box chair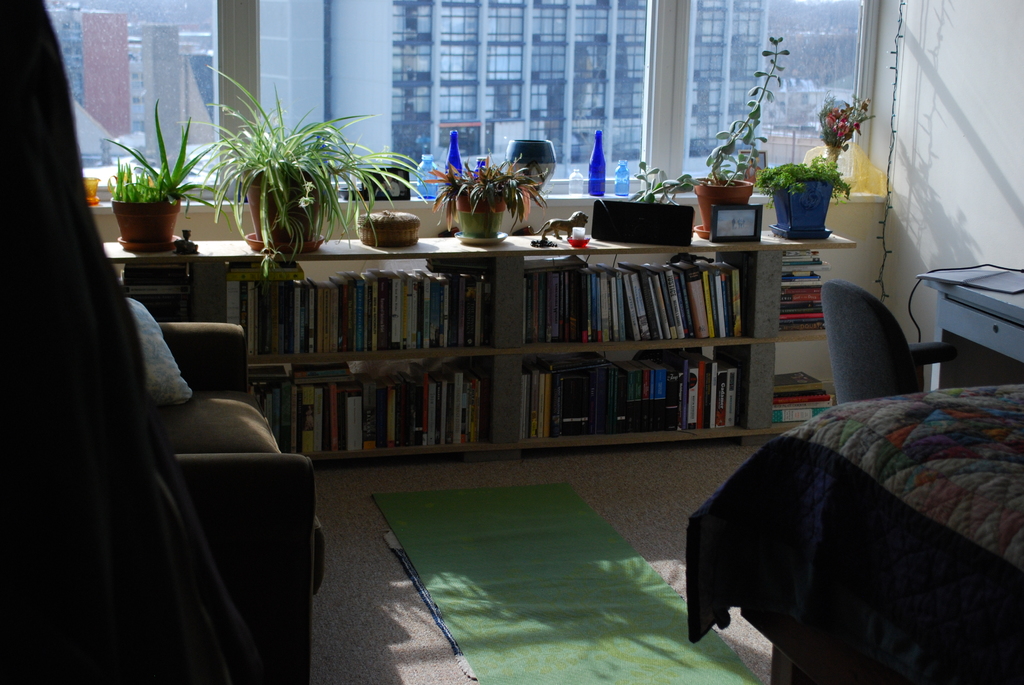
<bbox>795, 264, 957, 414</bbox>
